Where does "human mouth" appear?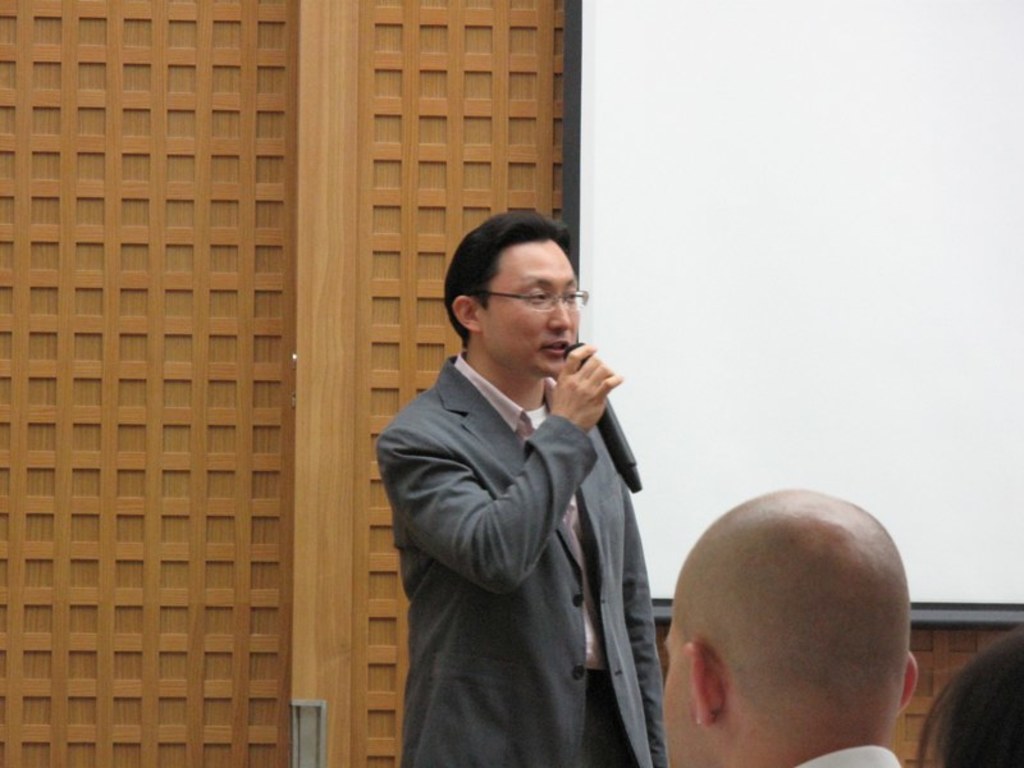
Appears at detection(539, 342, 564, 355).
